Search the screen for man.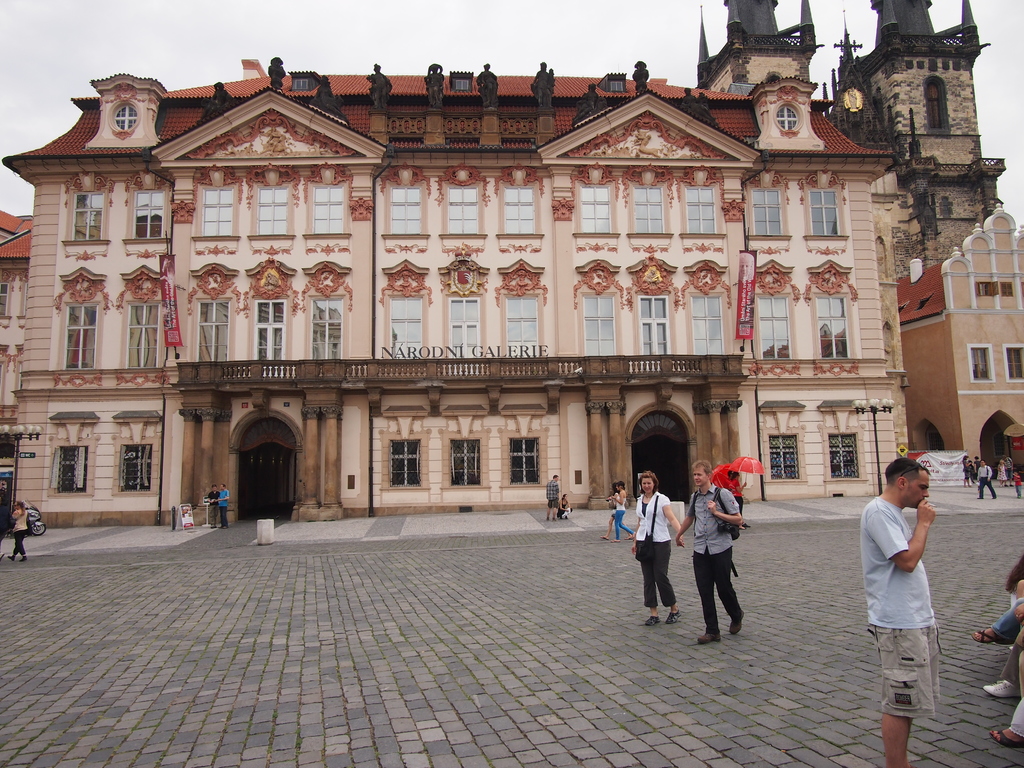
Found at 546, 475, 561, 520.
